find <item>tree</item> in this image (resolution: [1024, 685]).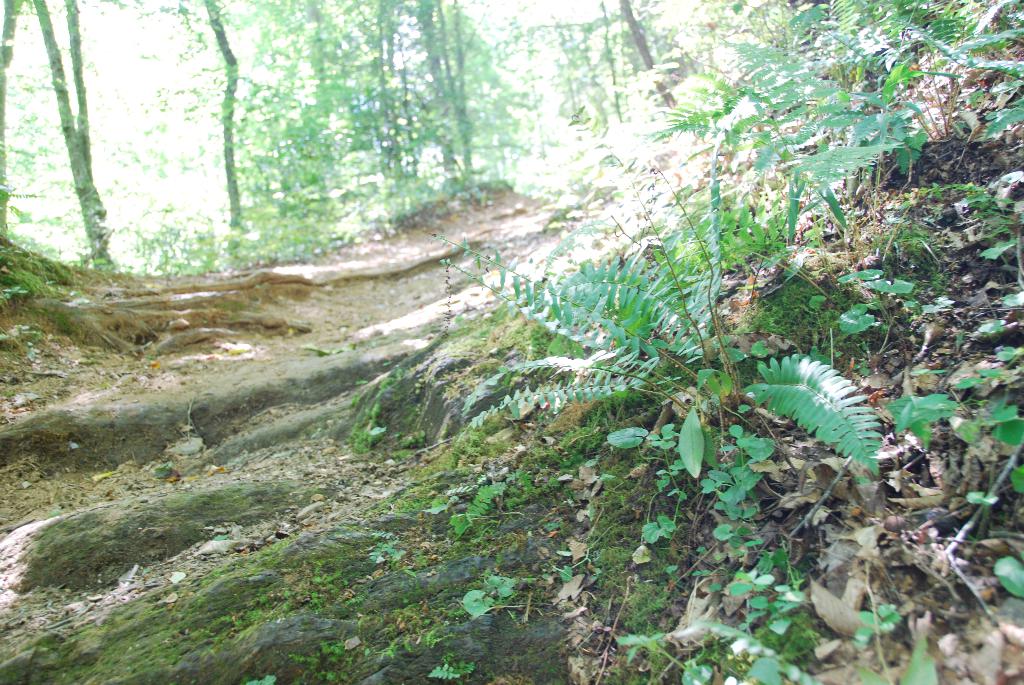
x1=0 y1=0 x2=33 y2=252.
